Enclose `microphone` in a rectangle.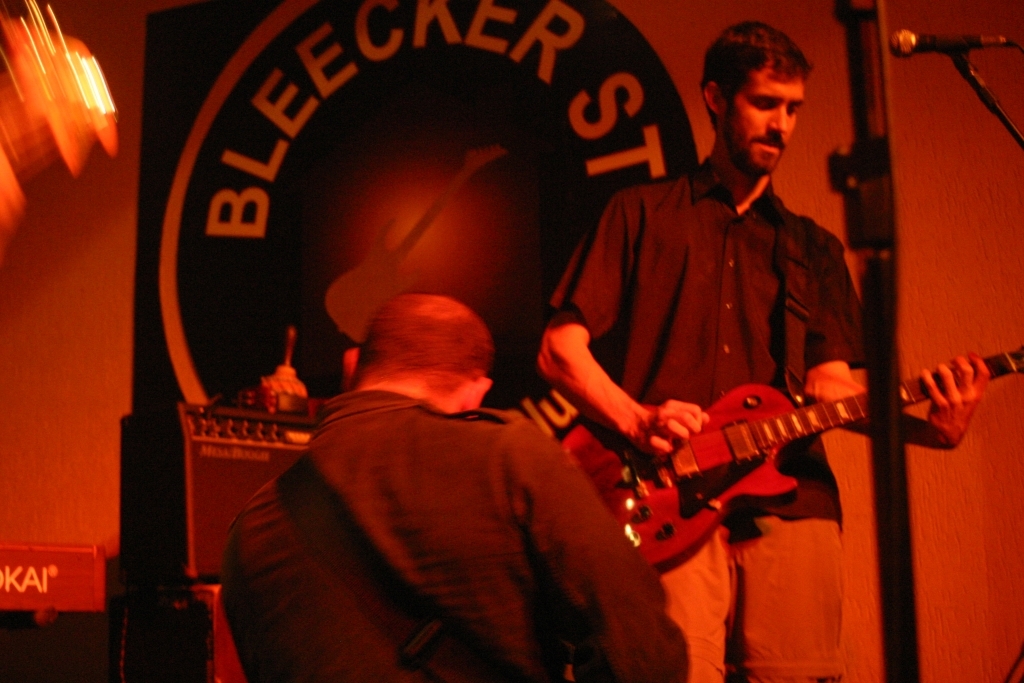
(x1=888, y1=25, x2=1012, y2=60).
